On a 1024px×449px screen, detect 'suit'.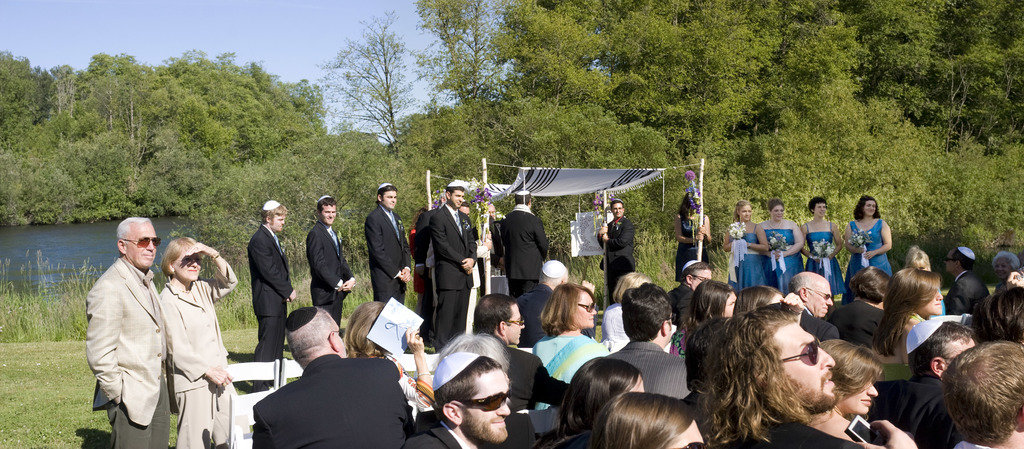
(left=153, top=252, right=240, bottom=445).
